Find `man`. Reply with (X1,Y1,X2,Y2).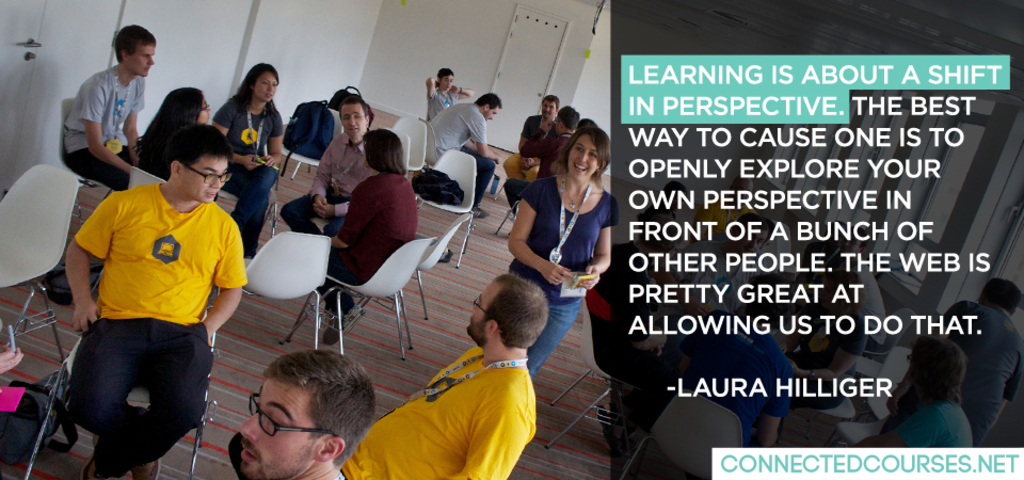
(498,93,558,183).
